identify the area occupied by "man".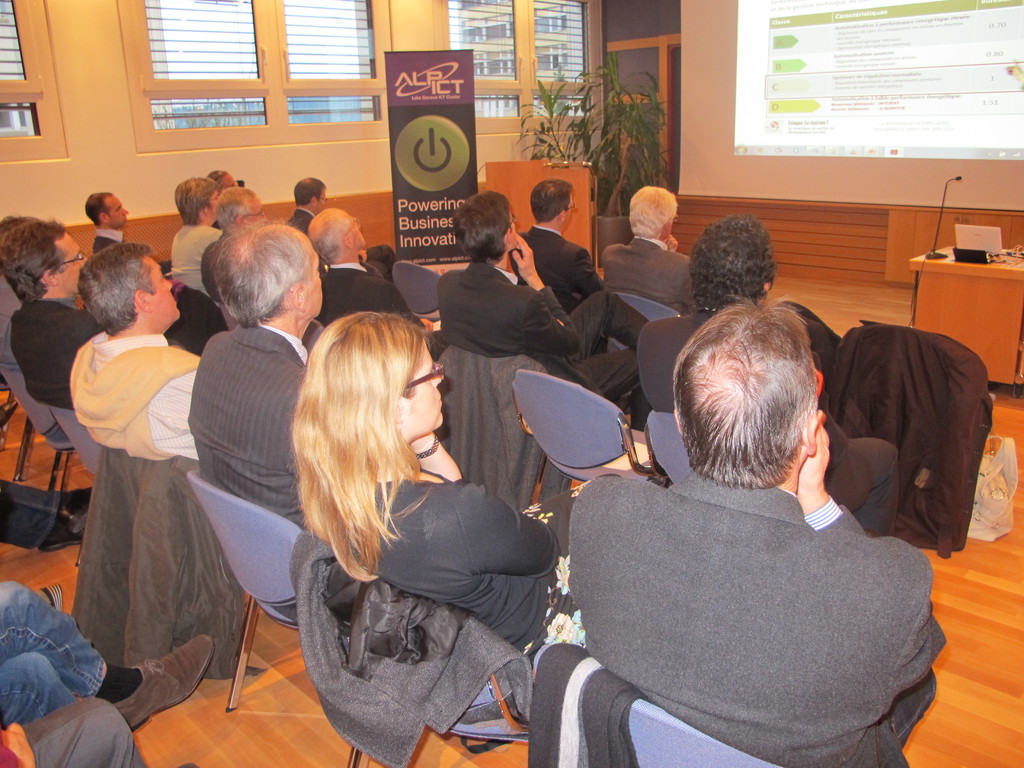
Area: 1,217,99,410.
